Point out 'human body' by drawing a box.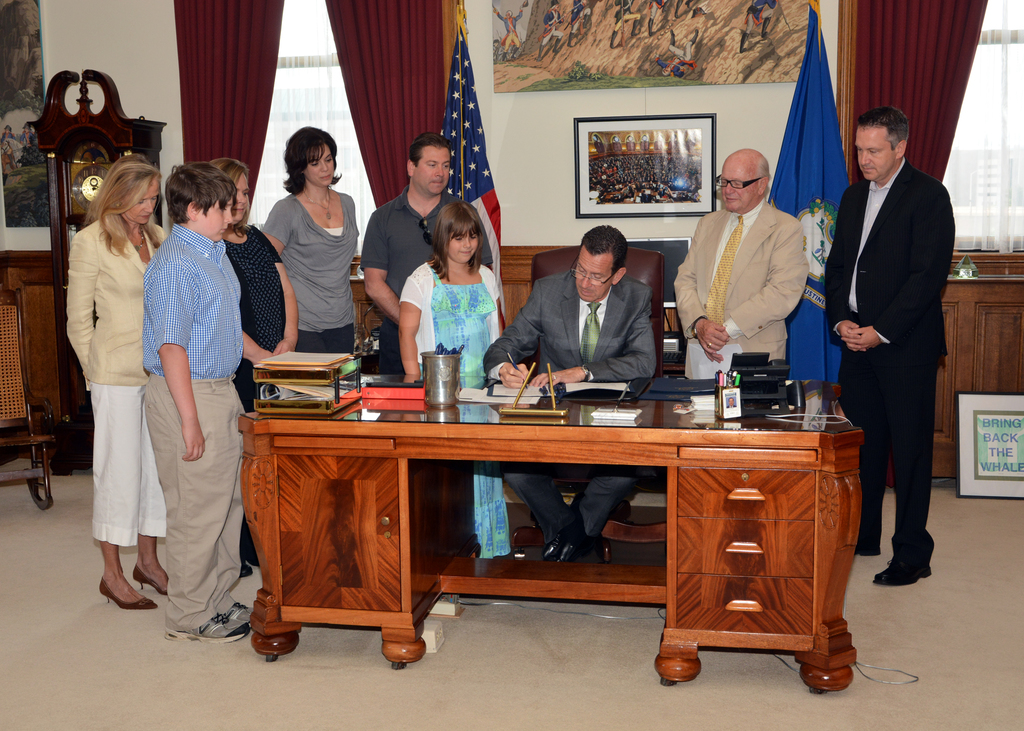
BBox(671, 197, 804, 378).
